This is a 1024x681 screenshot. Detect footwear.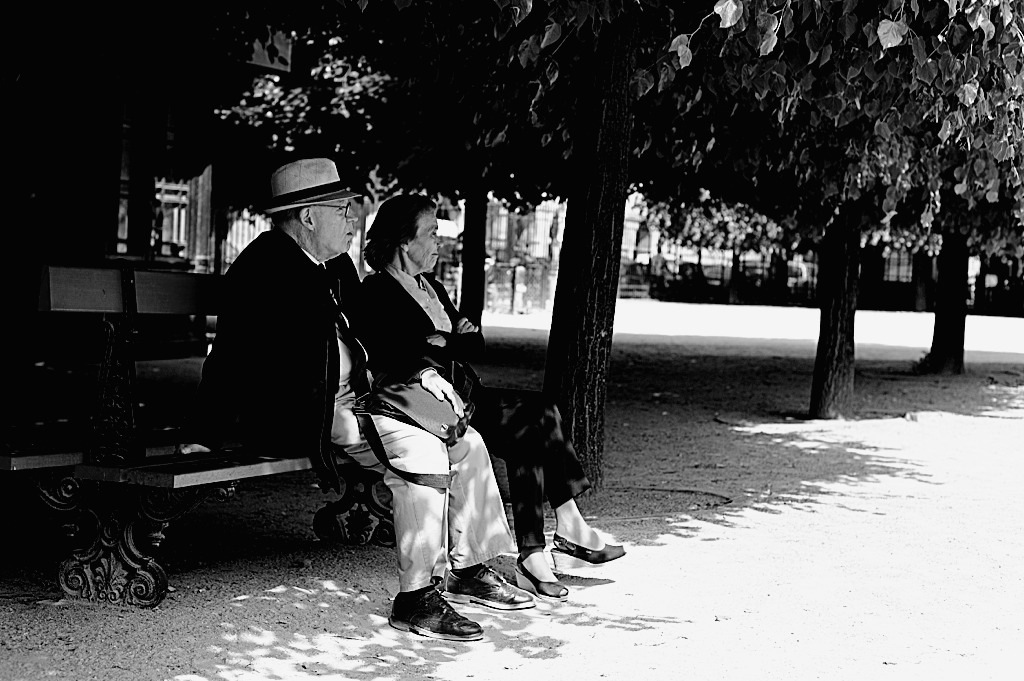
rect(552, 525, 625, 572).
